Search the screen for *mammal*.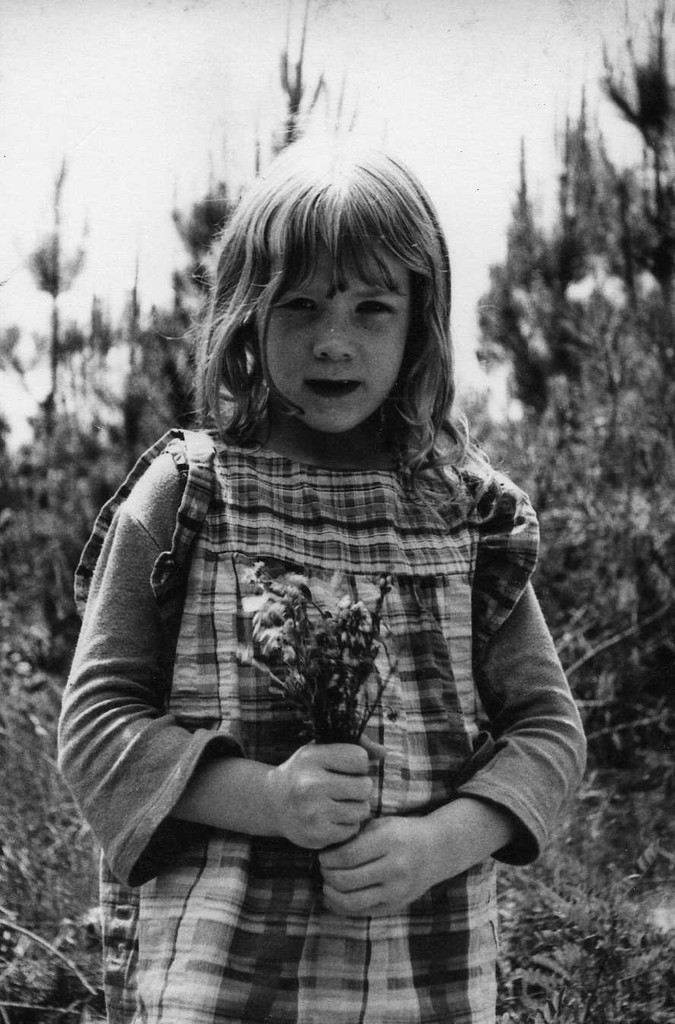
Found at 46:74:597:947.
